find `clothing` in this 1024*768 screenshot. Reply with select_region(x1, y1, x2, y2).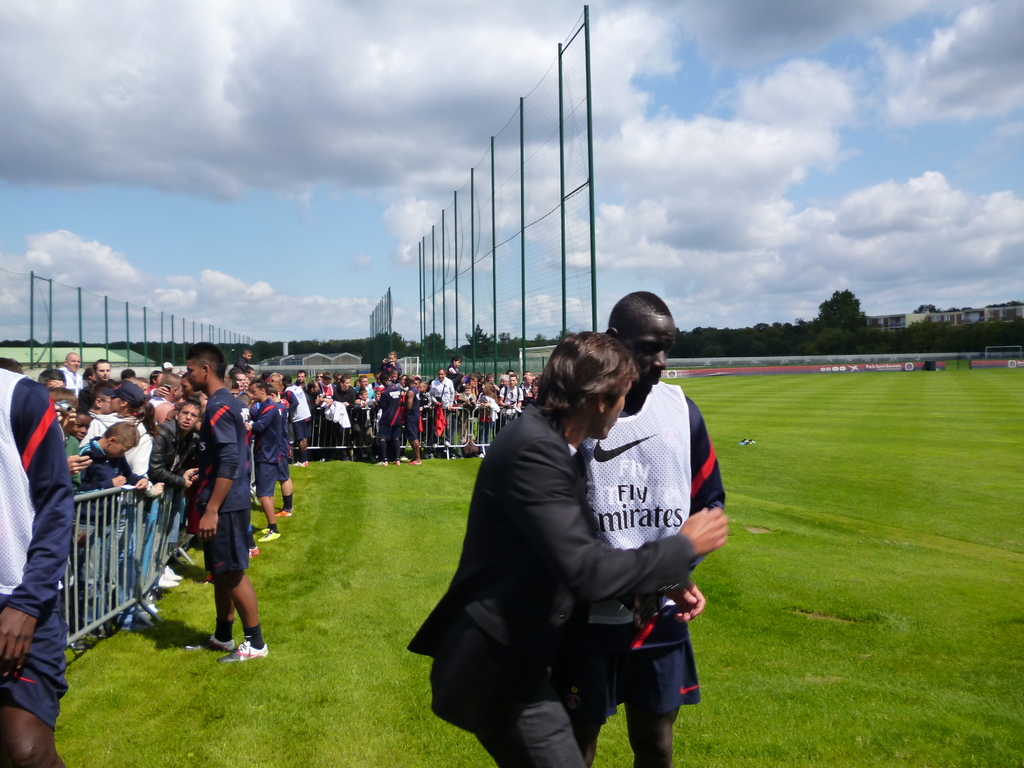
select_region(232, 358, 248, 374).
